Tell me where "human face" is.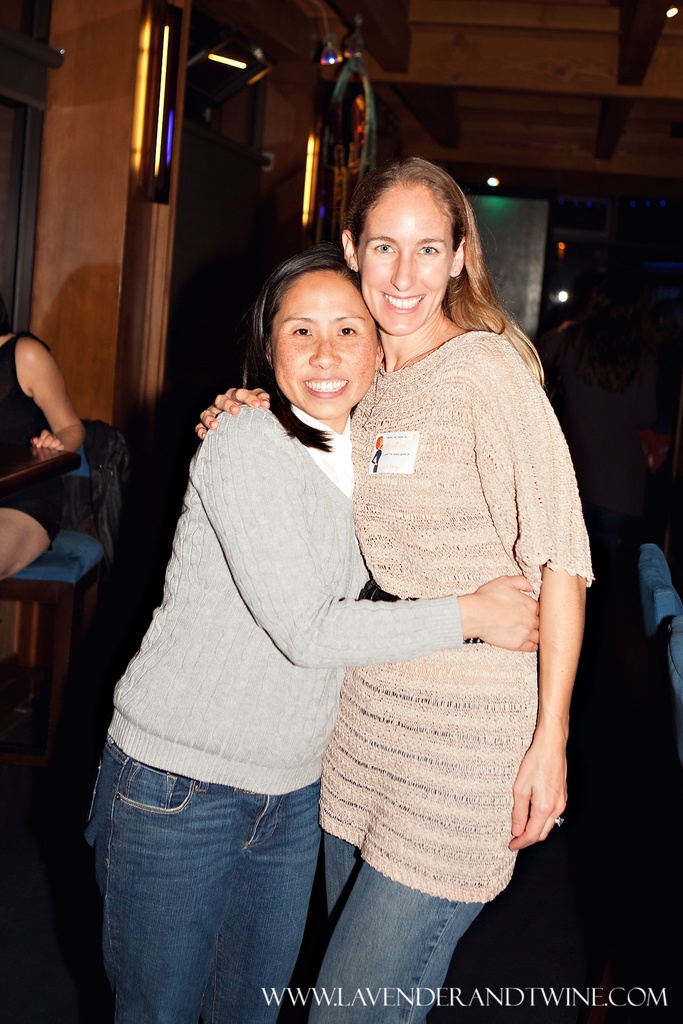
"human face" is at x1=350, y1=173, x2=455, y2=335.
